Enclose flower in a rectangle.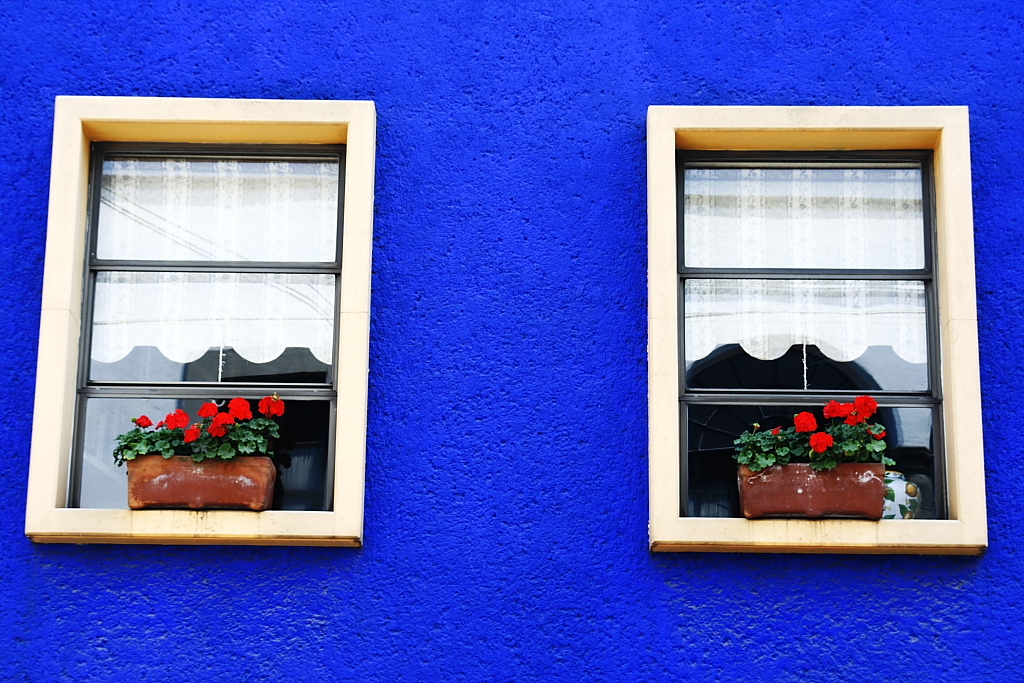
locate(846, 408, 874, 423).
